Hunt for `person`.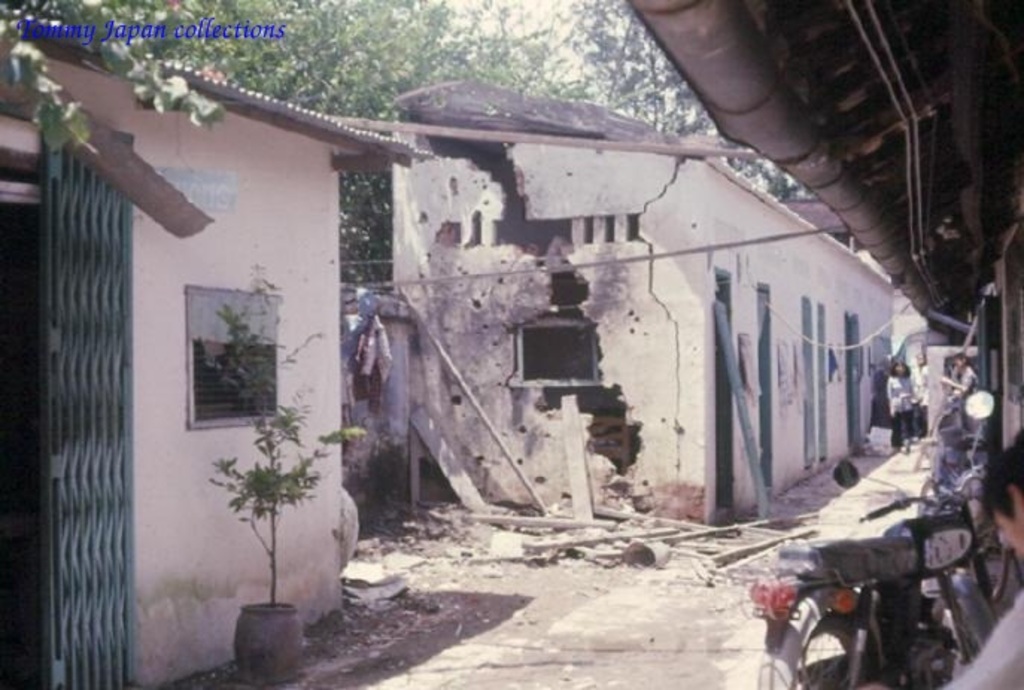
Hunted down at (x1=915, y1=356, x2=932, y2=435).
